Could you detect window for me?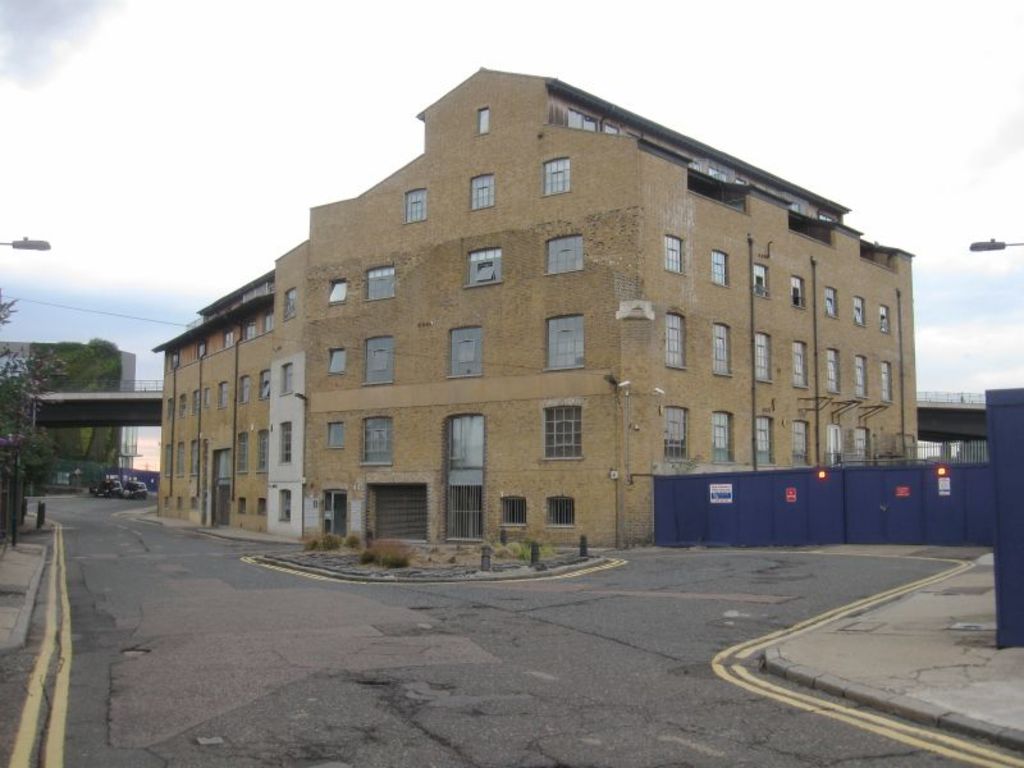
Detection result: <bbox>791, 338, 809, 389</bbox>.
